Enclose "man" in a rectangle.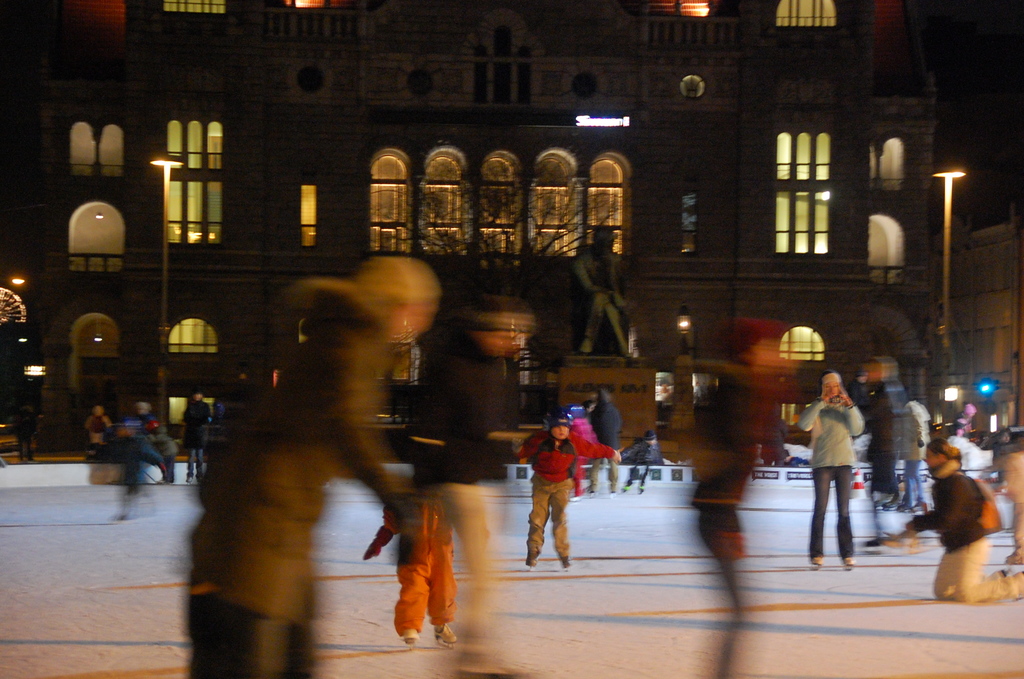
box(188, 256, 438, 660).
